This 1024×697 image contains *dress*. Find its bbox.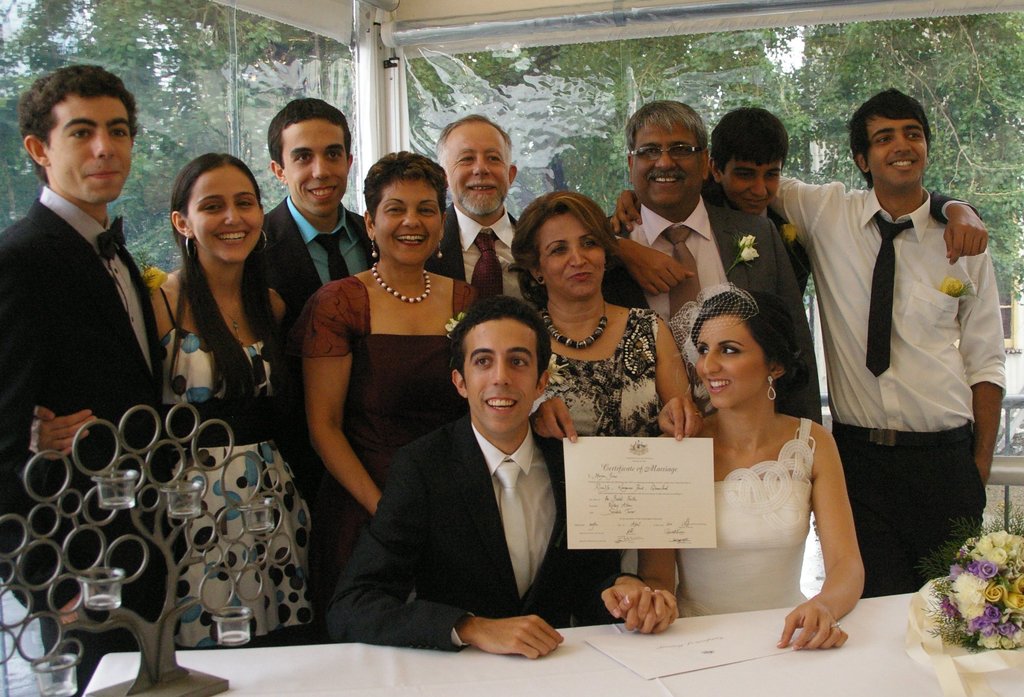
pyautogui.locateOnScreen(159, 282, 319, 649).
